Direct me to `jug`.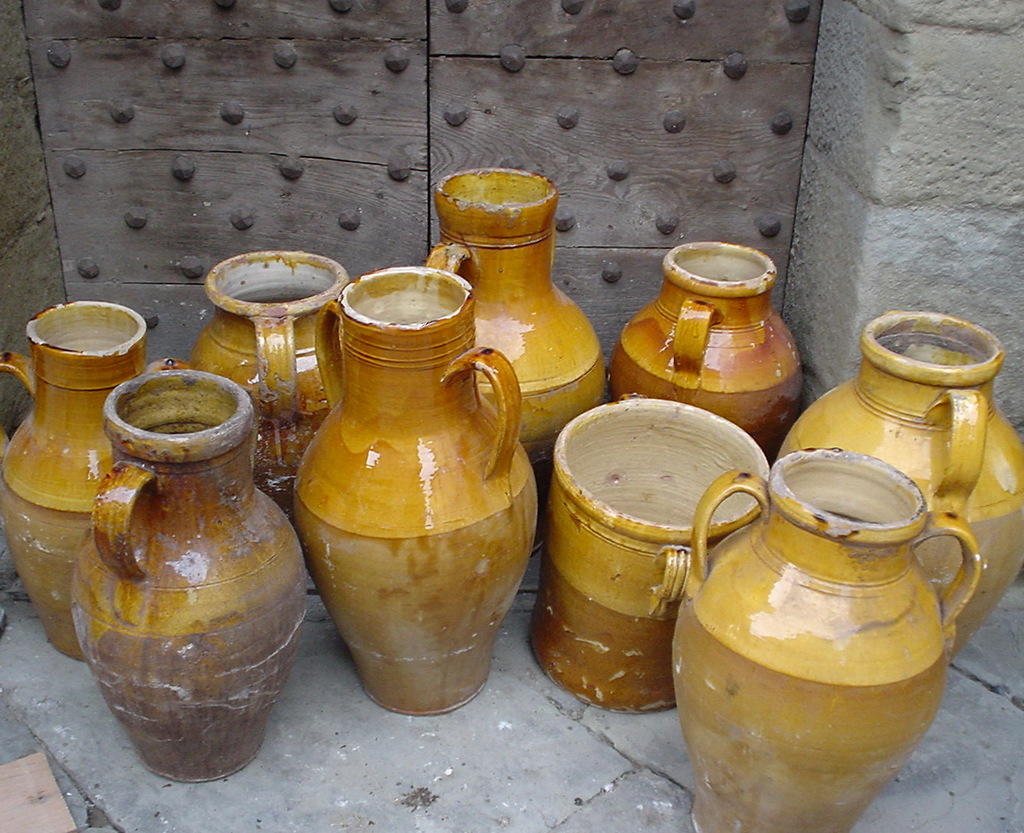
Direction: (188, 250, 351, 524).
